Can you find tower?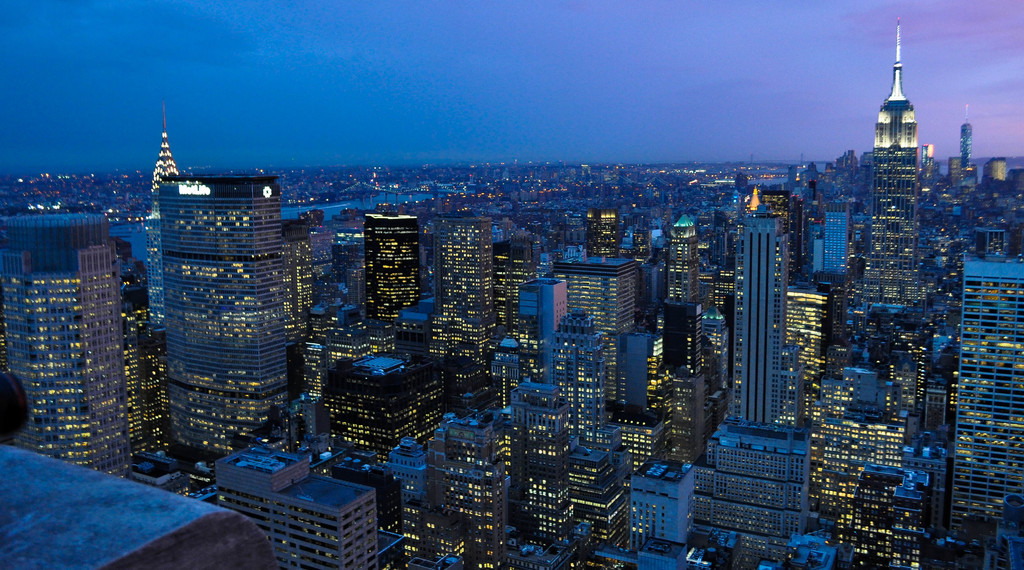
Yes, bounding box: box(119, 259, 180, 462).
